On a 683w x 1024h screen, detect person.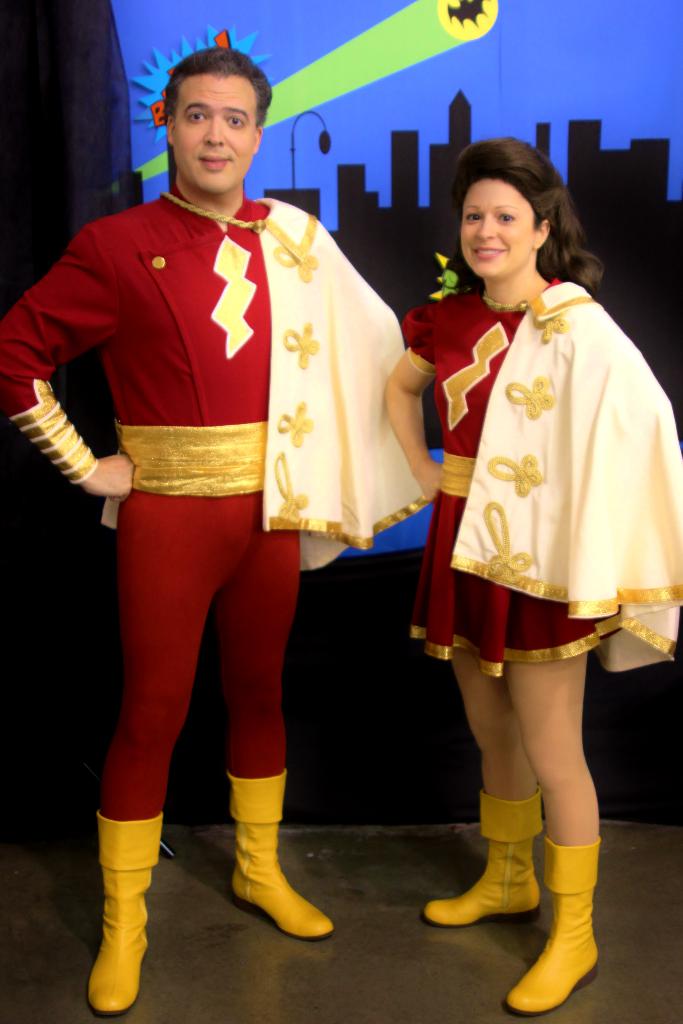
Rect(383, 136, 682, 1021).
